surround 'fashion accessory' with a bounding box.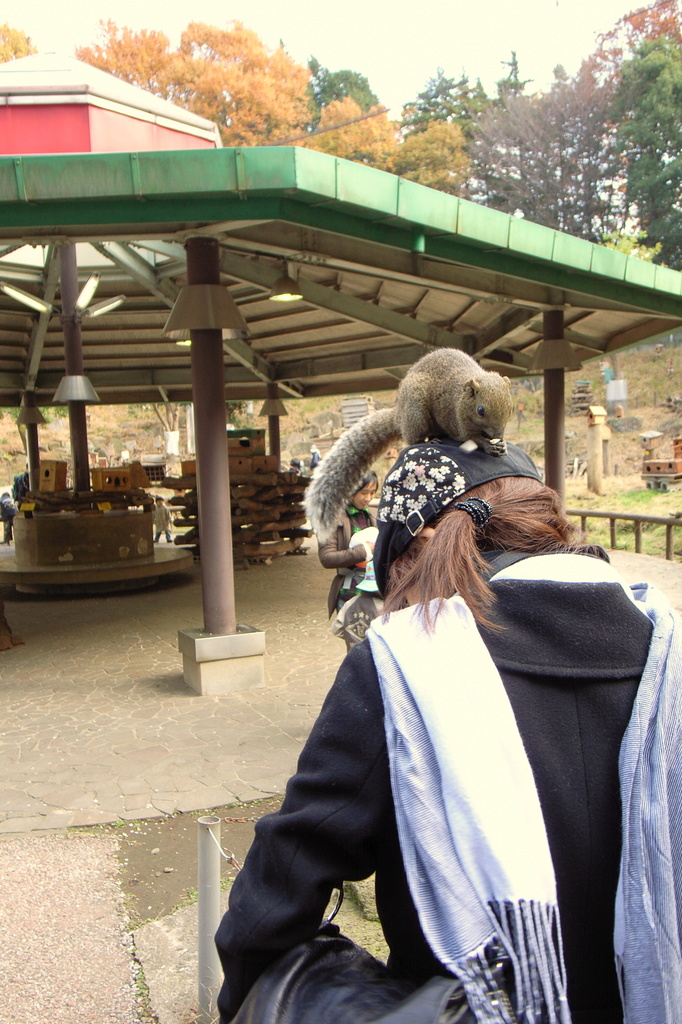
451/496/495/522.
